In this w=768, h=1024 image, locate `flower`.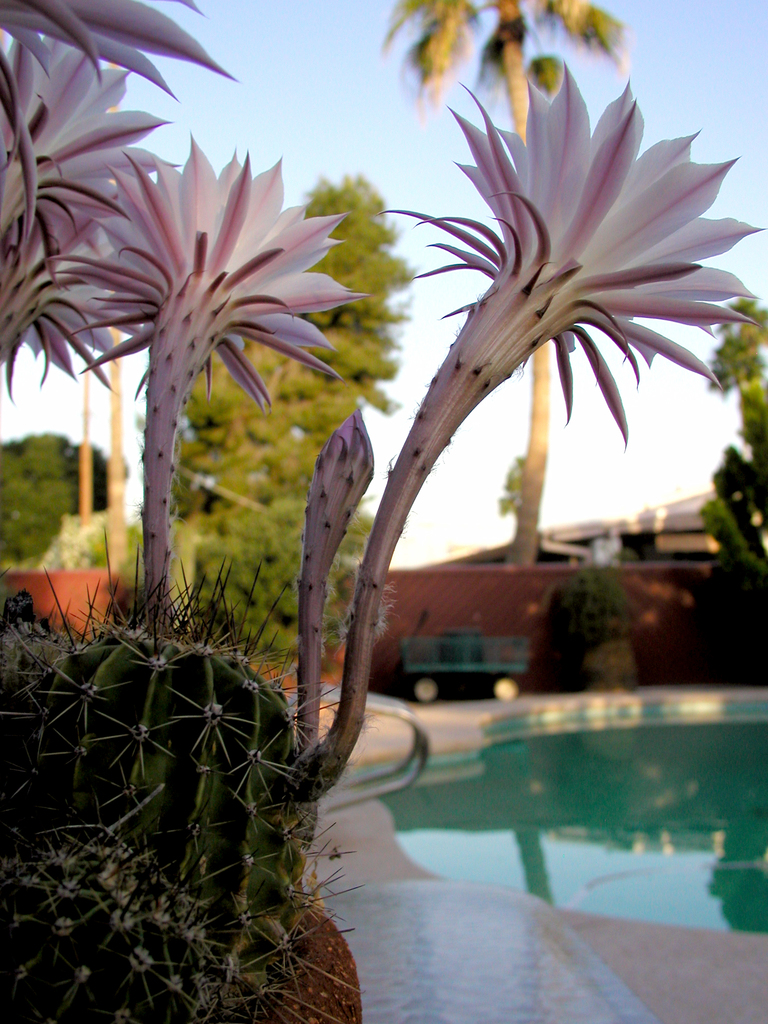
Bounding box: rect(0, 30, 184, 397).
